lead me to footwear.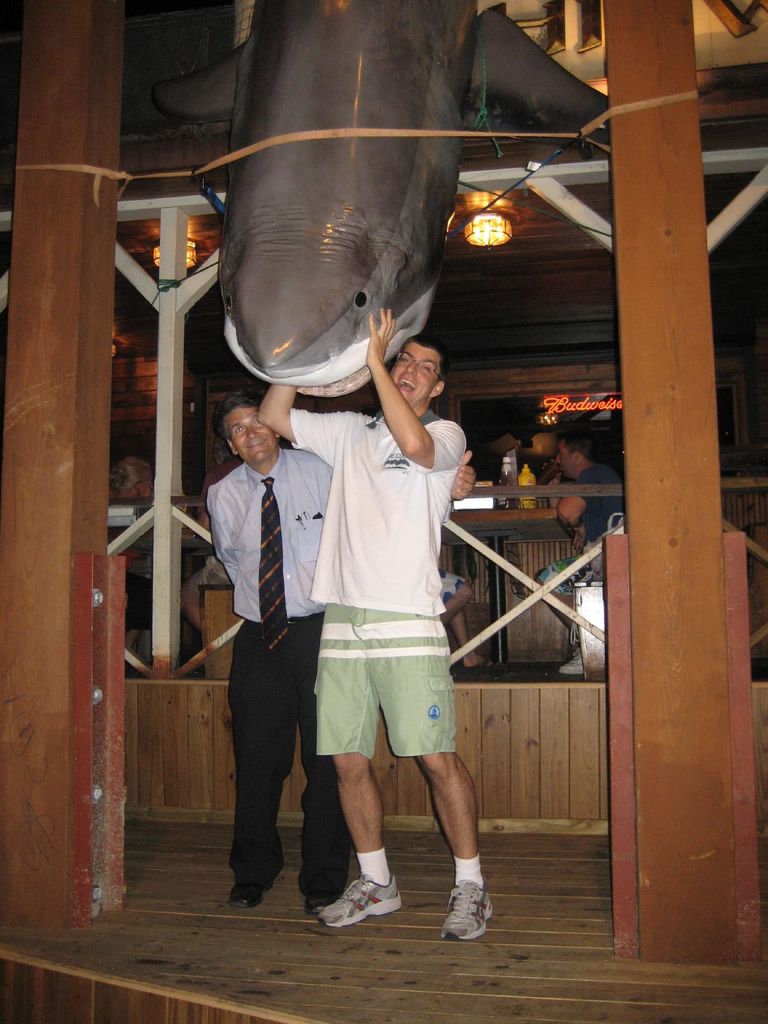
Lead to (328, 861, 408, 932).
